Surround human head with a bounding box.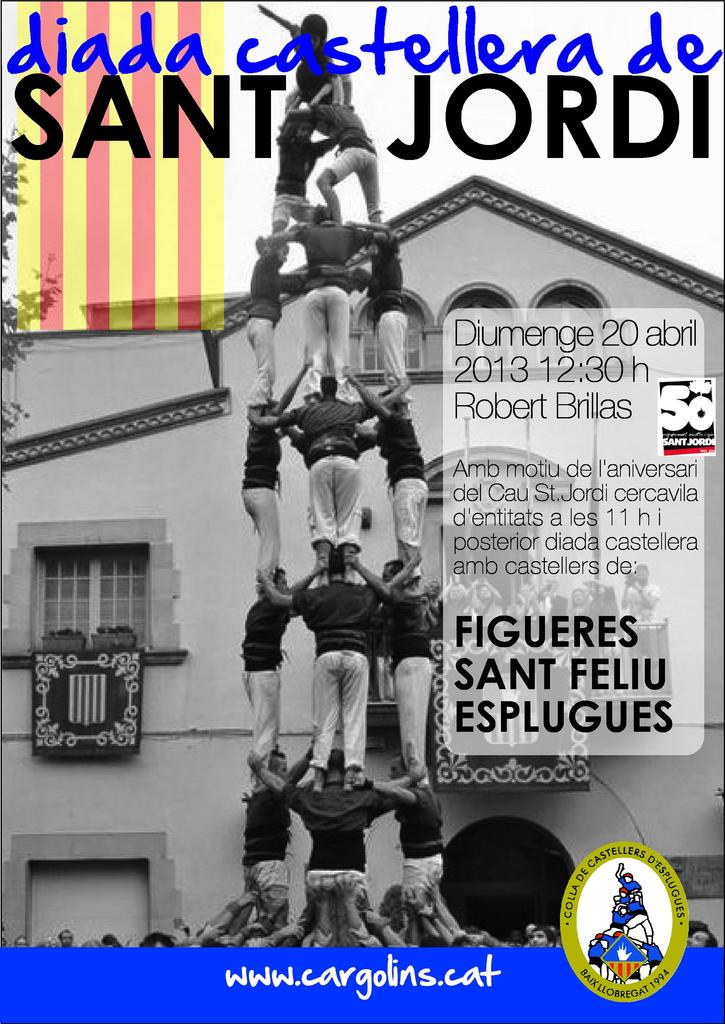
locate(268, 746, 289, 785).
